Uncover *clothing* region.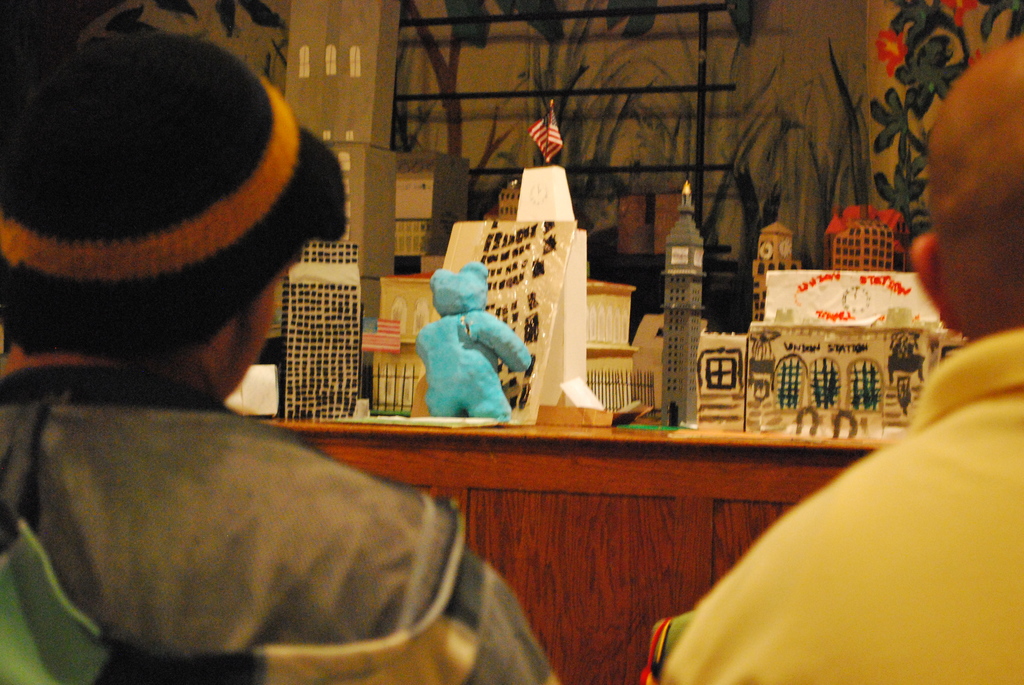
Uncovered: [0, 366, 564, 684].
